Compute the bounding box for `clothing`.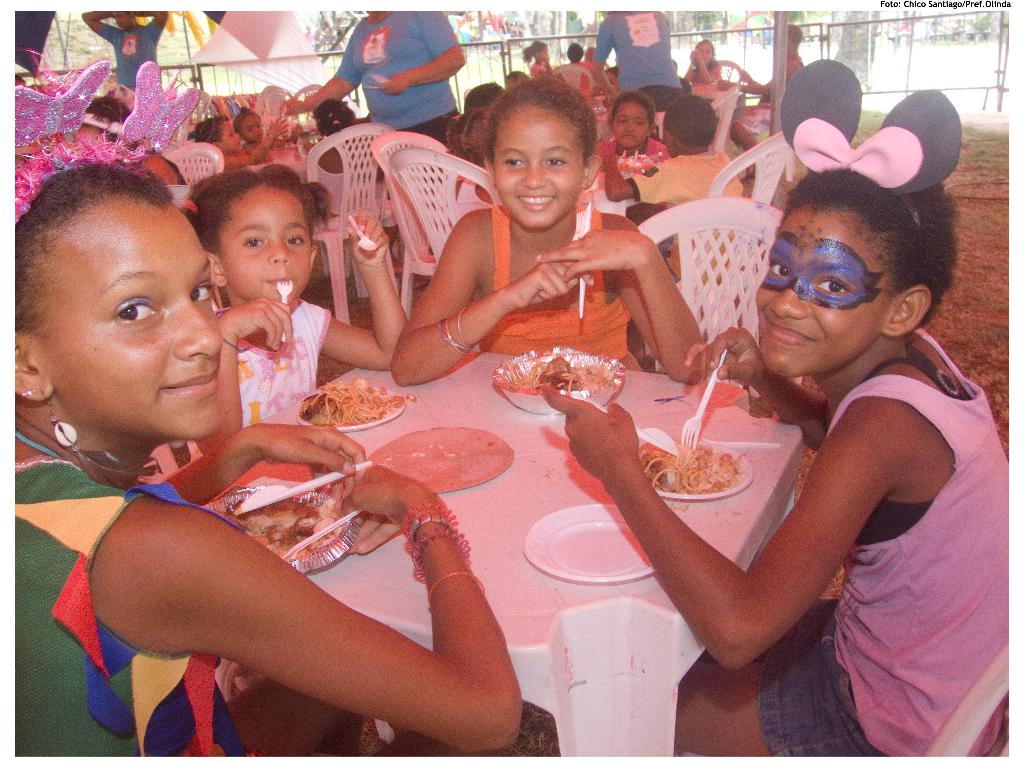
<bbox>589, 134, 682, 173</bbox>.
